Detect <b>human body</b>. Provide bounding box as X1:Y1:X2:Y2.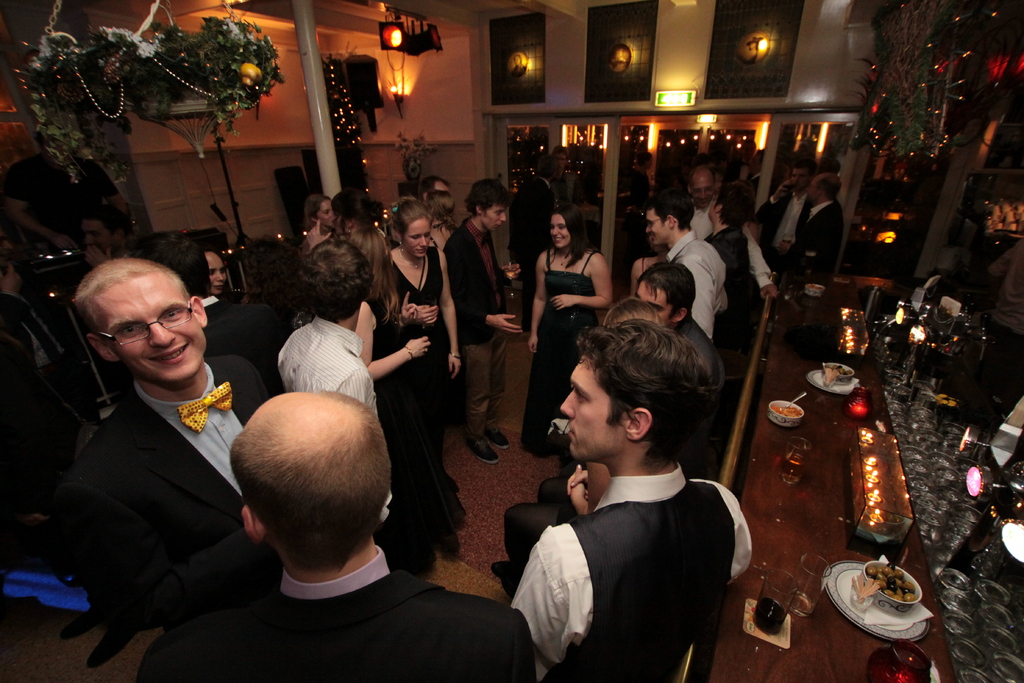
287:226:399:557.
